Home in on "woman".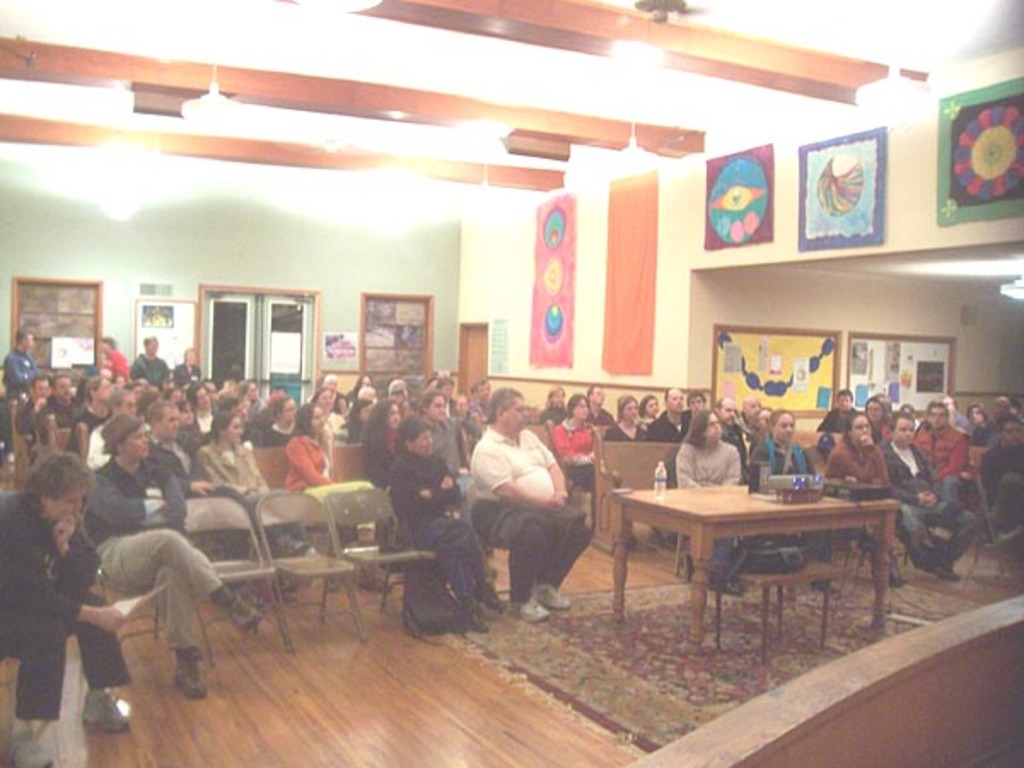
Homed in at box(193, 411, 316, 589).
